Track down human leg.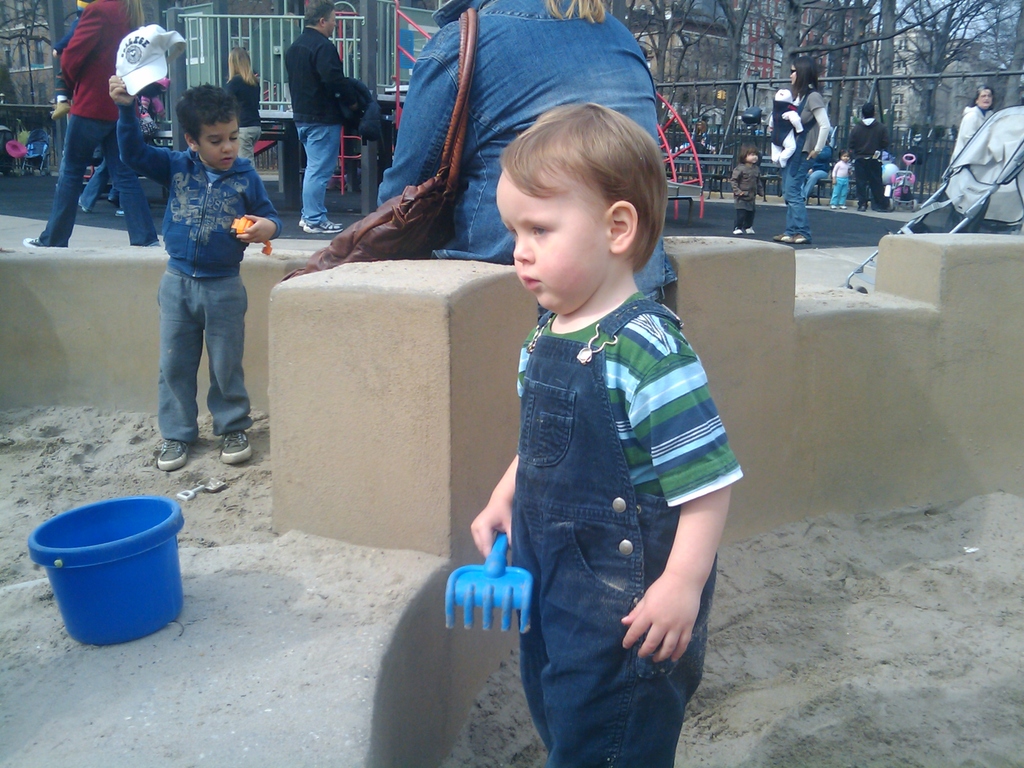
Tracked to <region>100, 125, 156, 250</region>.
